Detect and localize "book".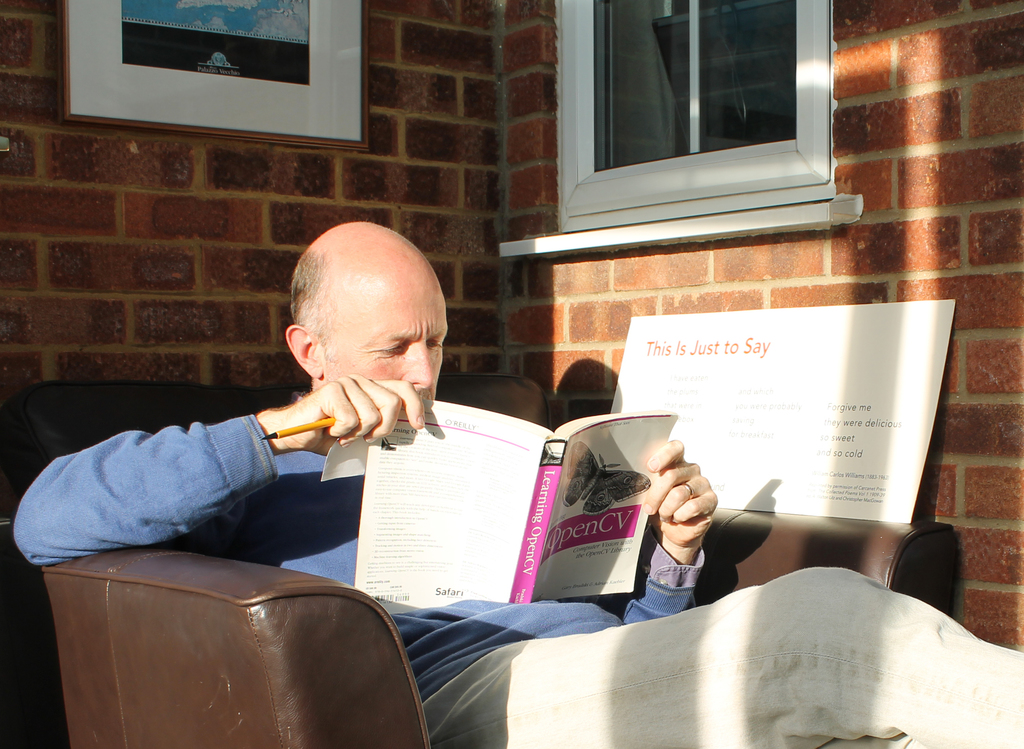
Localized at region(352, 398, 676, 593).
